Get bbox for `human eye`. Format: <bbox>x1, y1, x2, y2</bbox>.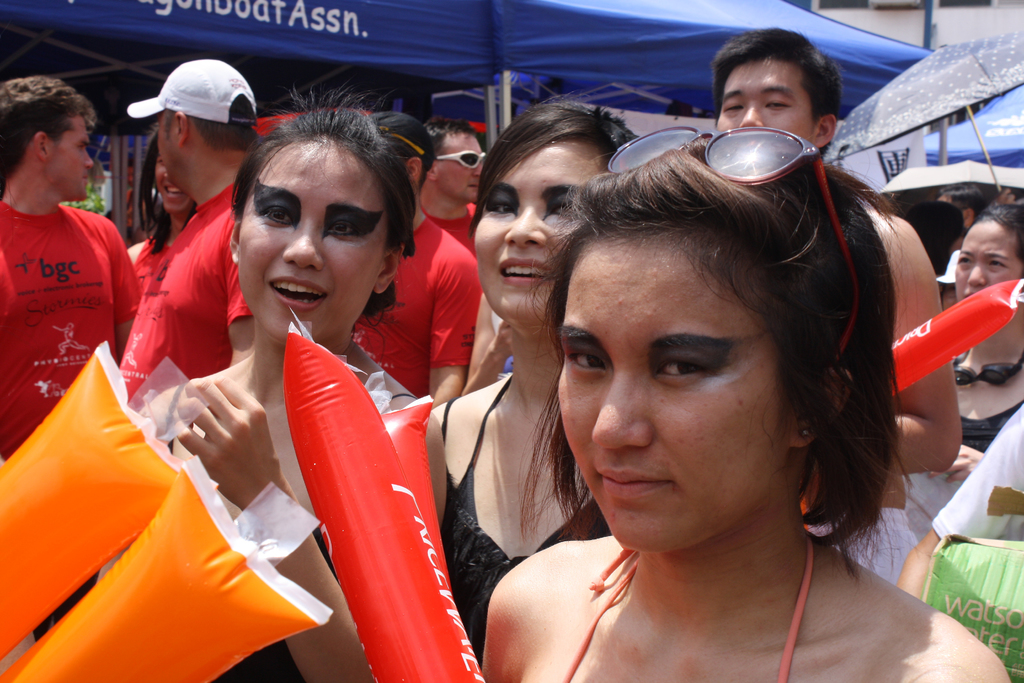
<bbox>764, 97, 790, 114</bbox>.
